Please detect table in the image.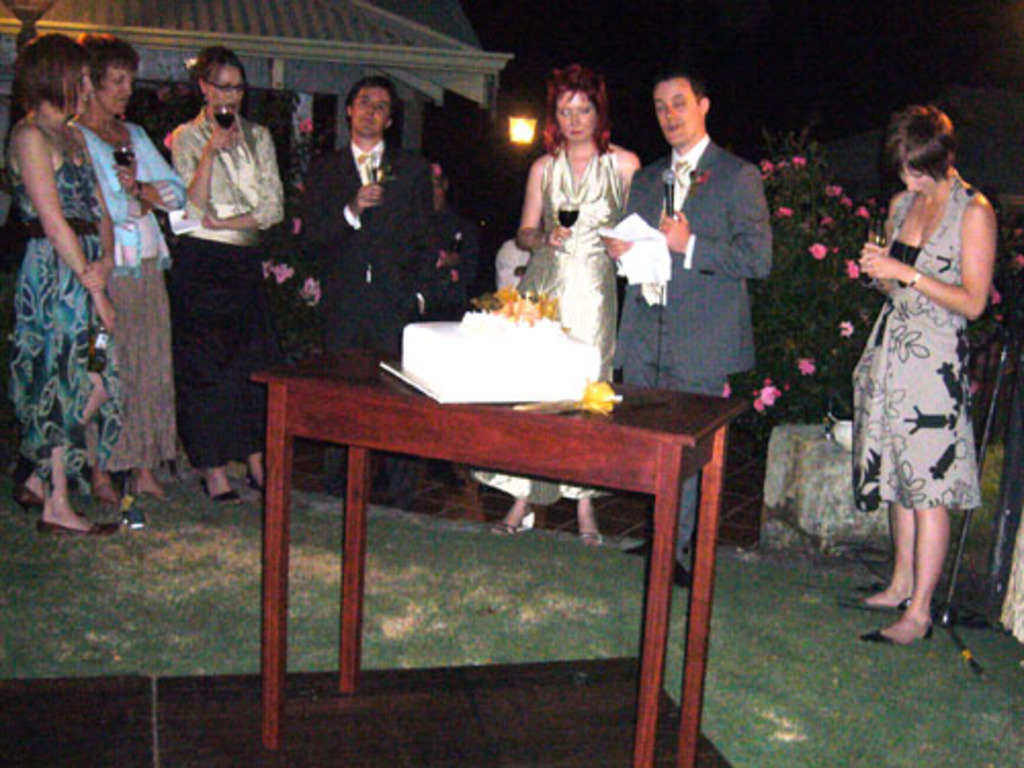
[left=244, top=334, right=752, bottom=766].
